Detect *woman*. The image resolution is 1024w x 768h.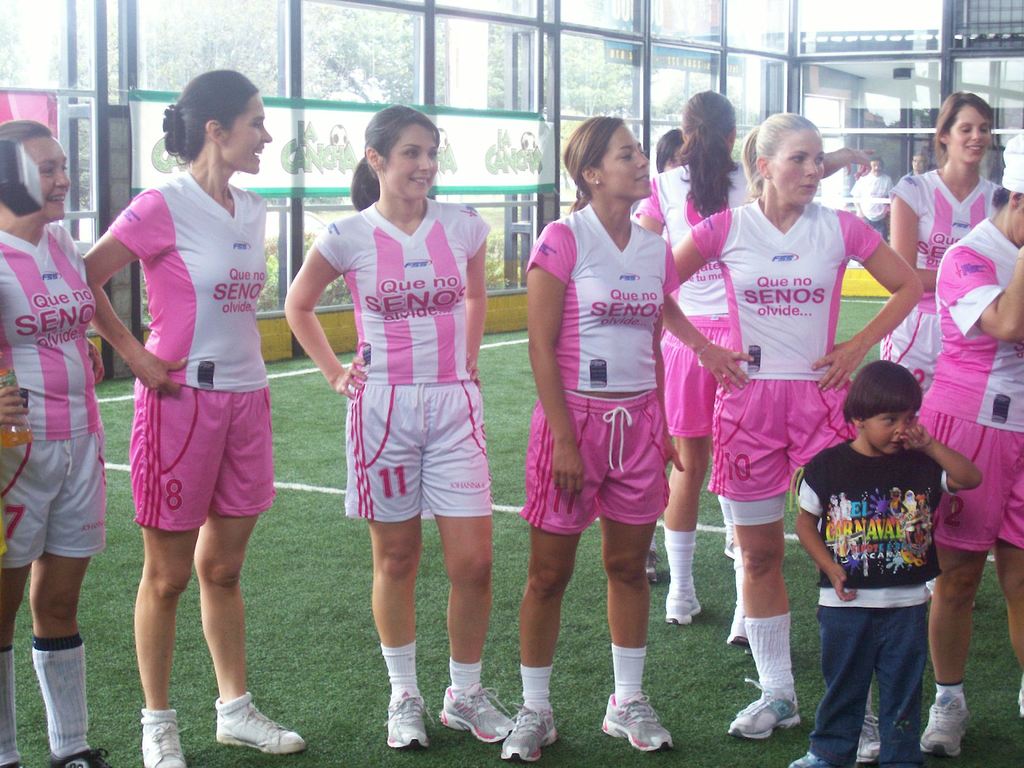
l=670, t=111, r=925, b=767.
